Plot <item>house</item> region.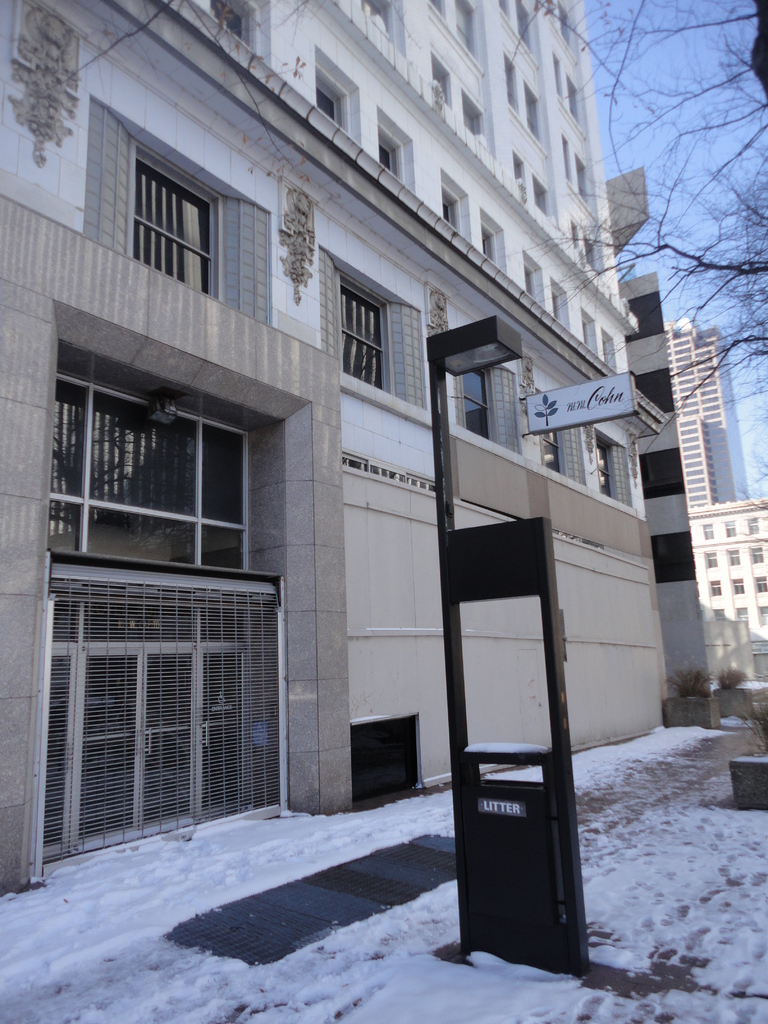
Plotted at crop(696, 490, 767, 713).
